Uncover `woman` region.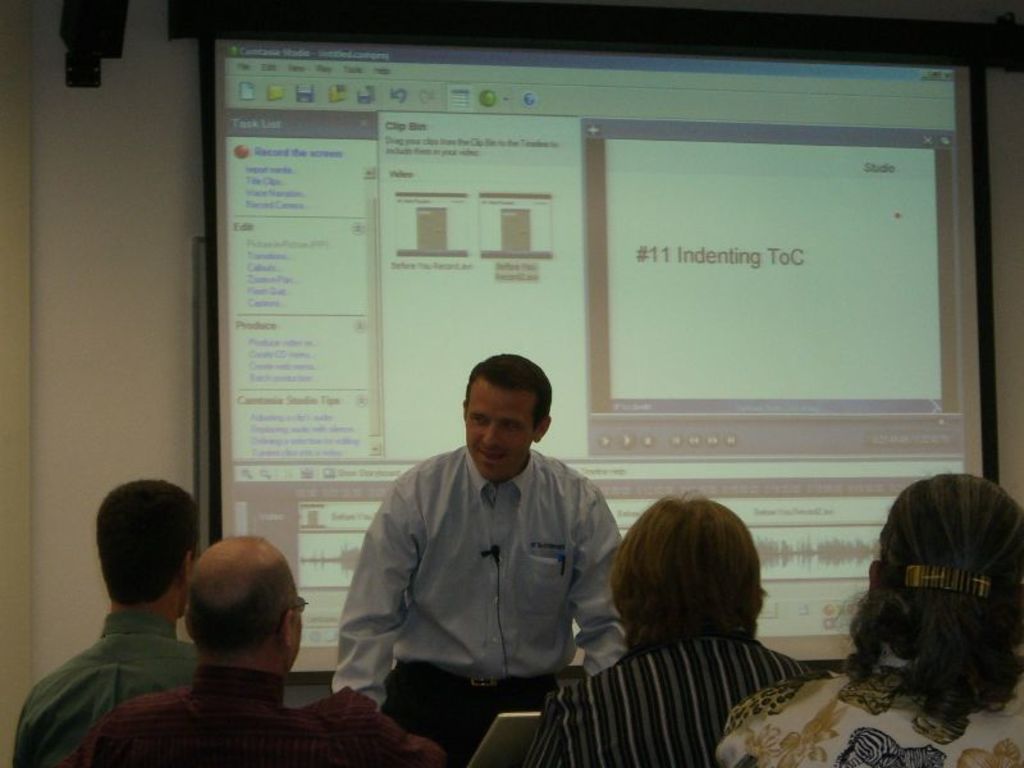
Uncovered: <bbox>545, 477, 823, 758</bbox>.
